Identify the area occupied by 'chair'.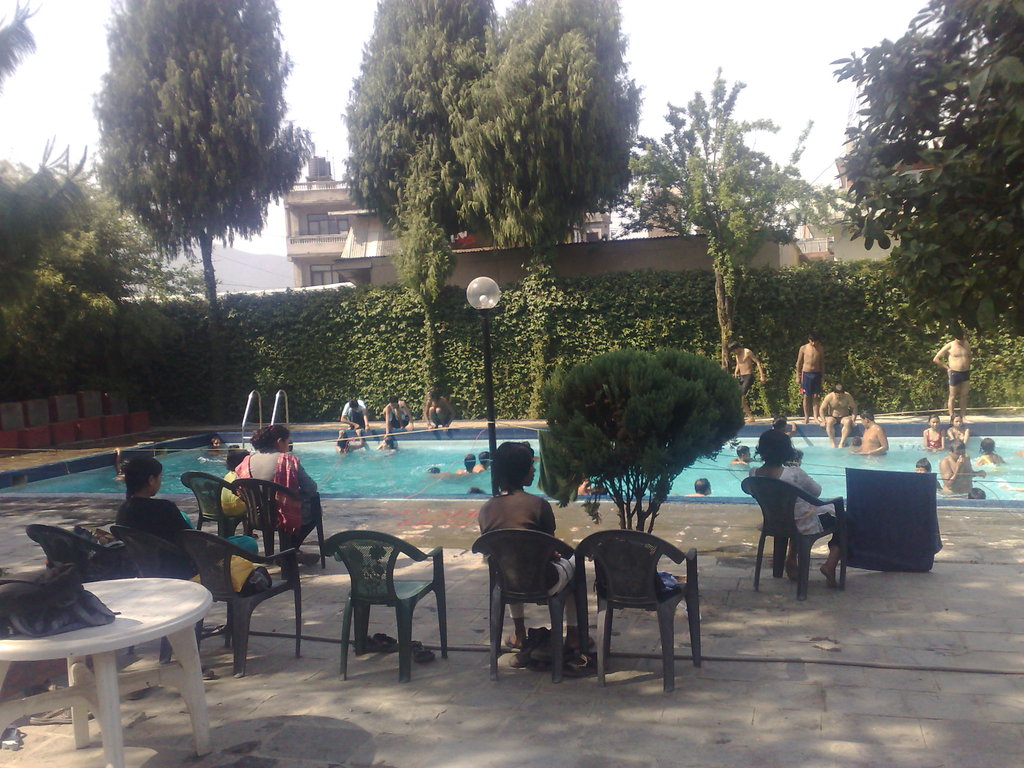
Area: bbox(740, 476, 847, 600).
